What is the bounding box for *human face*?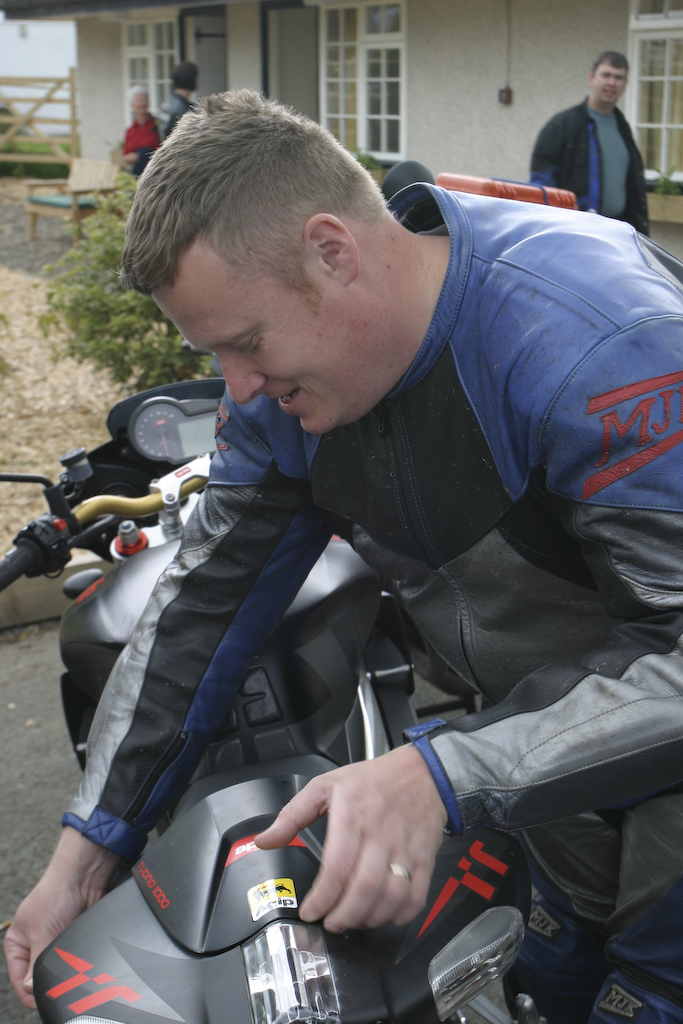
{"left": 146, "top": 236, "right": 382, "bottom": 431}.
